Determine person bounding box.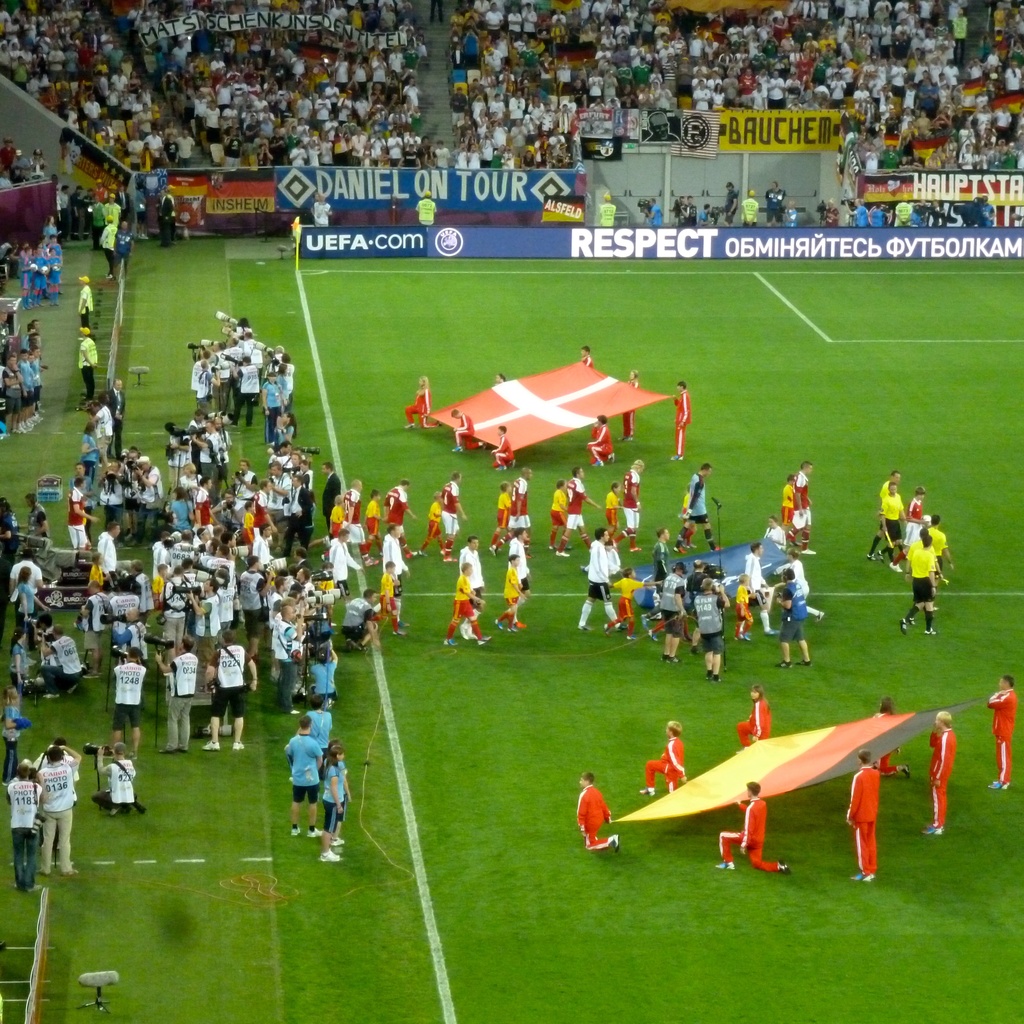
Determined: locate(322, 461, 340, 531).
